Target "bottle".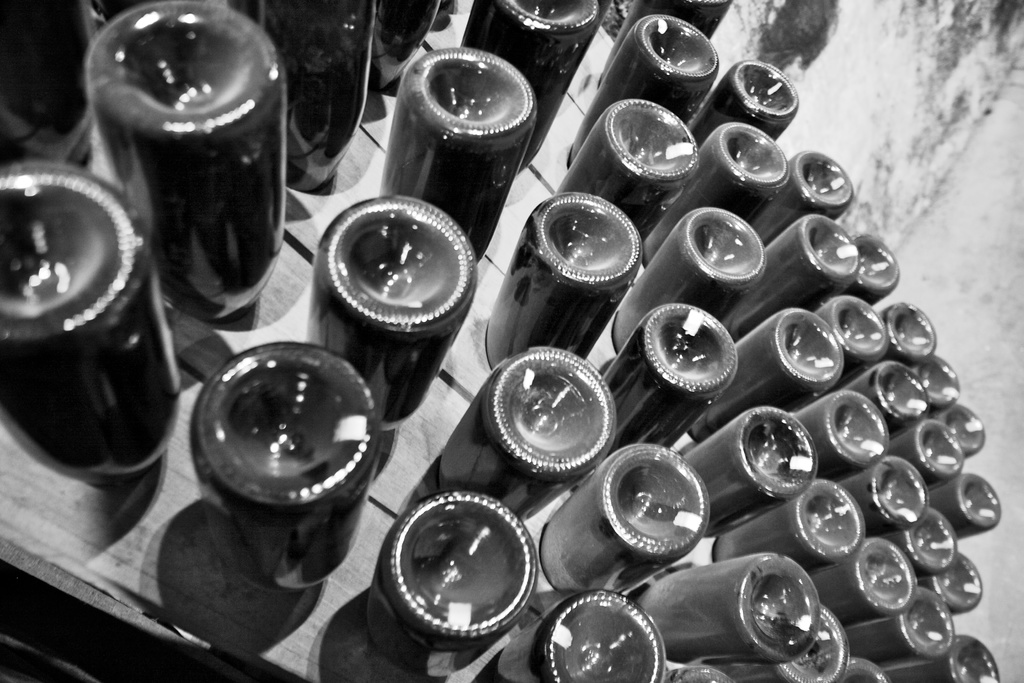
Target region: [left=0, top=0, right=95, bottom=171].
